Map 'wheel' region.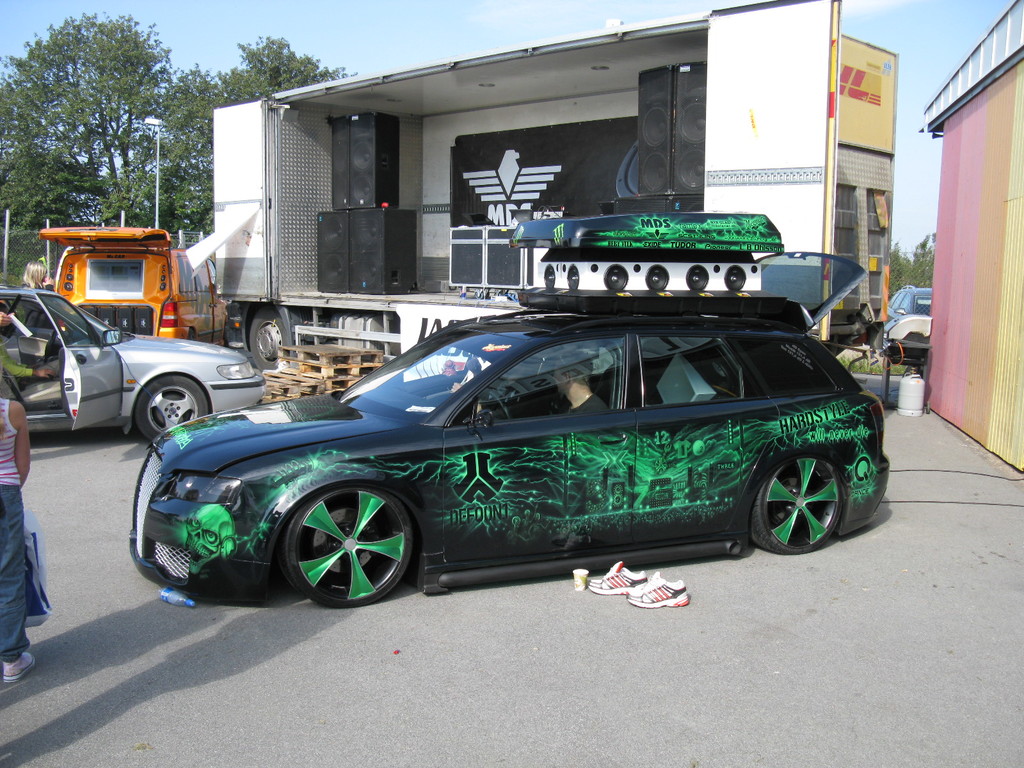
Mapped to [246, 305, 296, 378].
